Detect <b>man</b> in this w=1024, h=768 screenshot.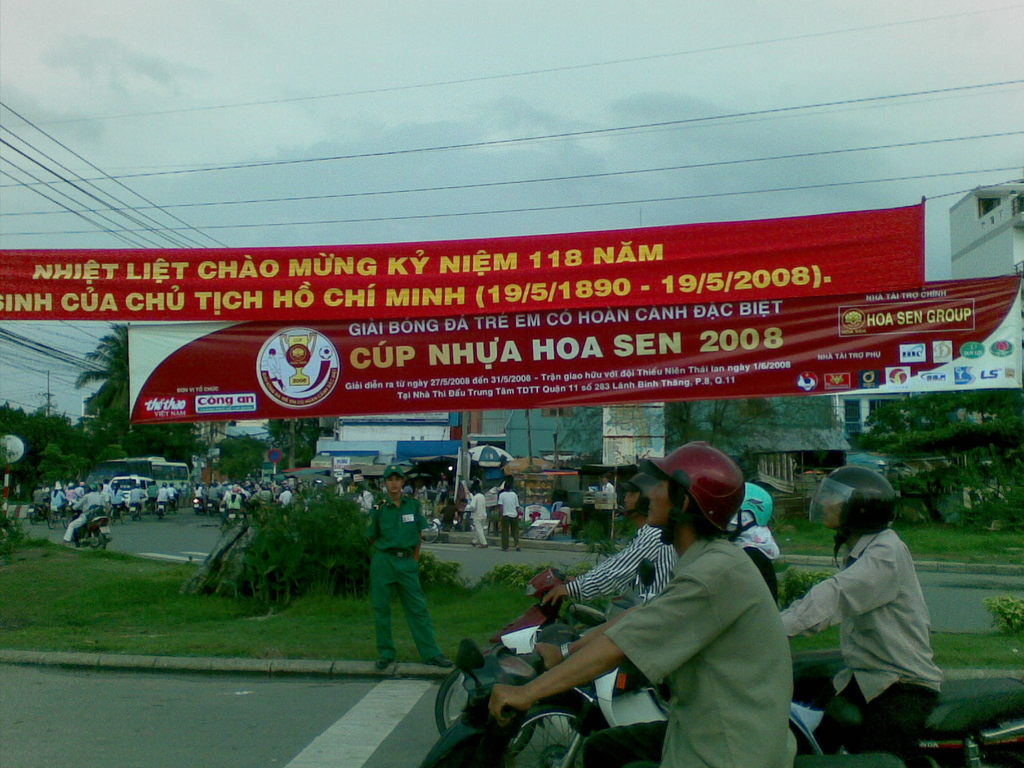
Detection: bbox=(54, 484, 109, 541).
